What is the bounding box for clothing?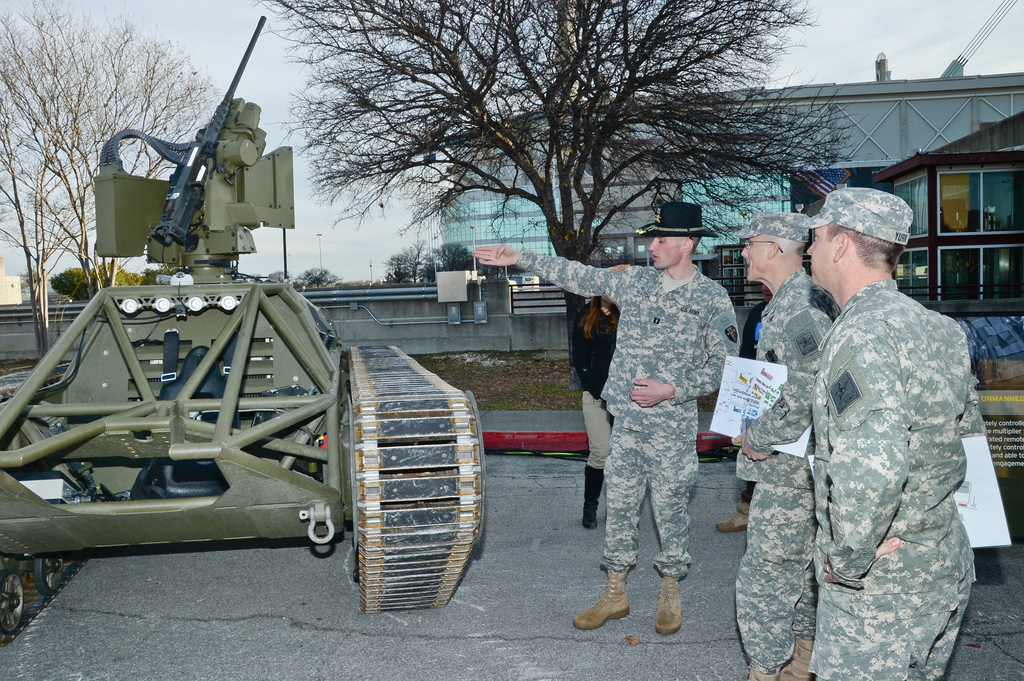
BBox(571, 292, 623, 474).
